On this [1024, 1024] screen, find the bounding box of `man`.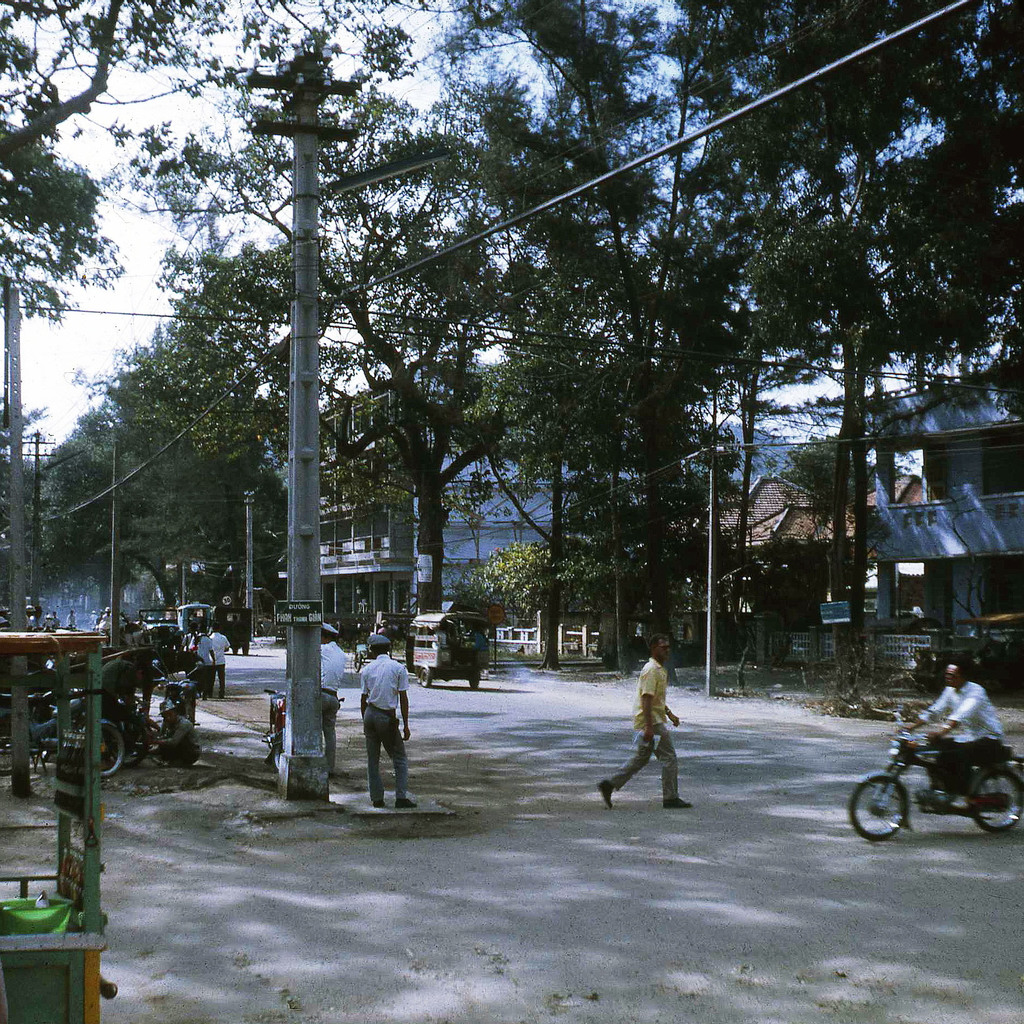
Bounding box: box(183, 621, 220, 696).
